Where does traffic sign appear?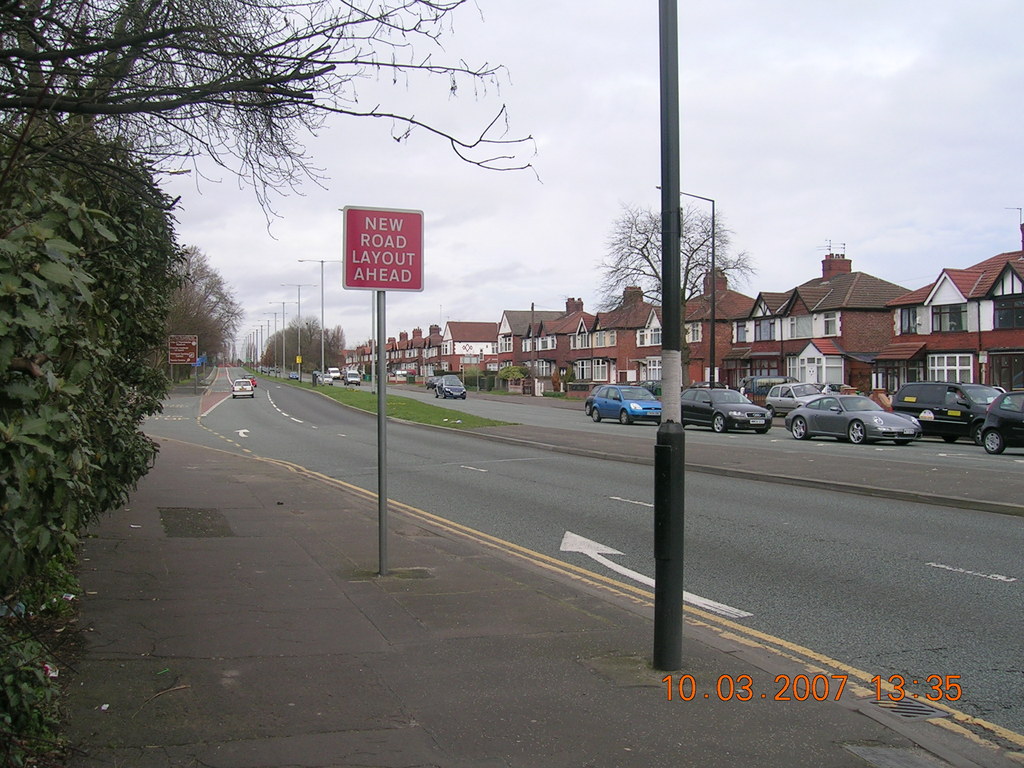
Appears at <box>168,335,200,364</box>.
